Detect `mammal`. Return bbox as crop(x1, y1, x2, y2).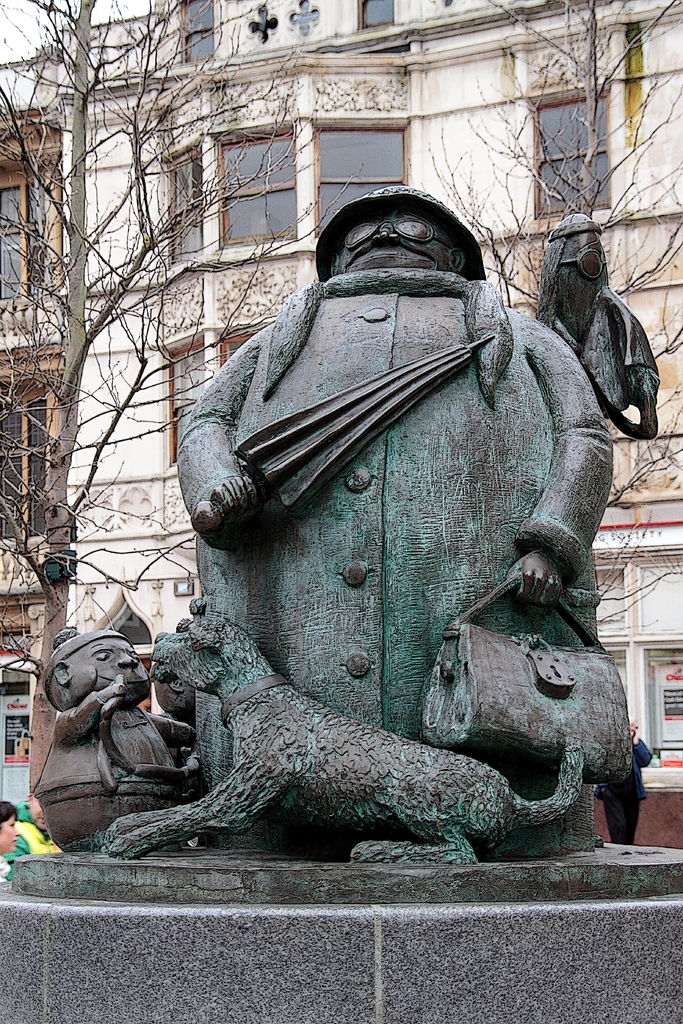
crop(22, 620, 206, 847).
